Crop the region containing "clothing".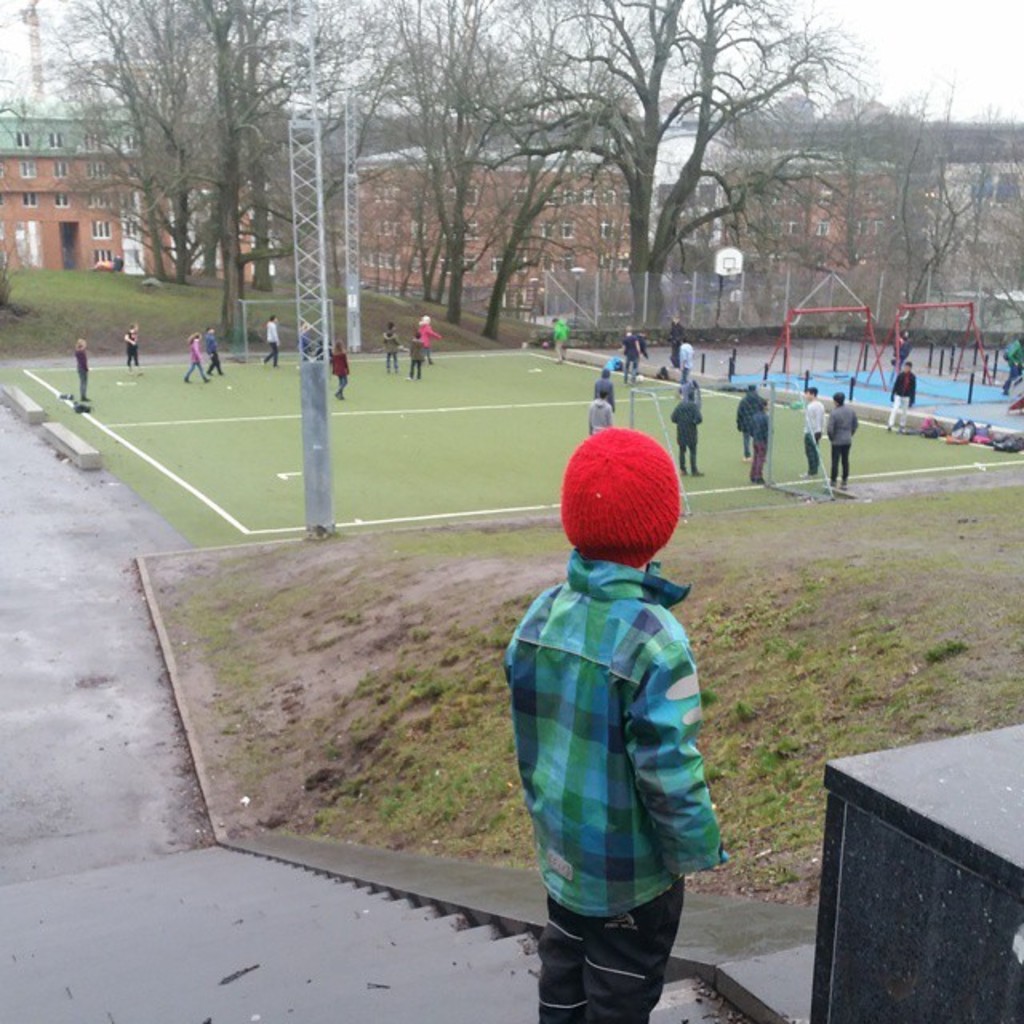
Crop region: bbox=[381, 331, 398, 371].
